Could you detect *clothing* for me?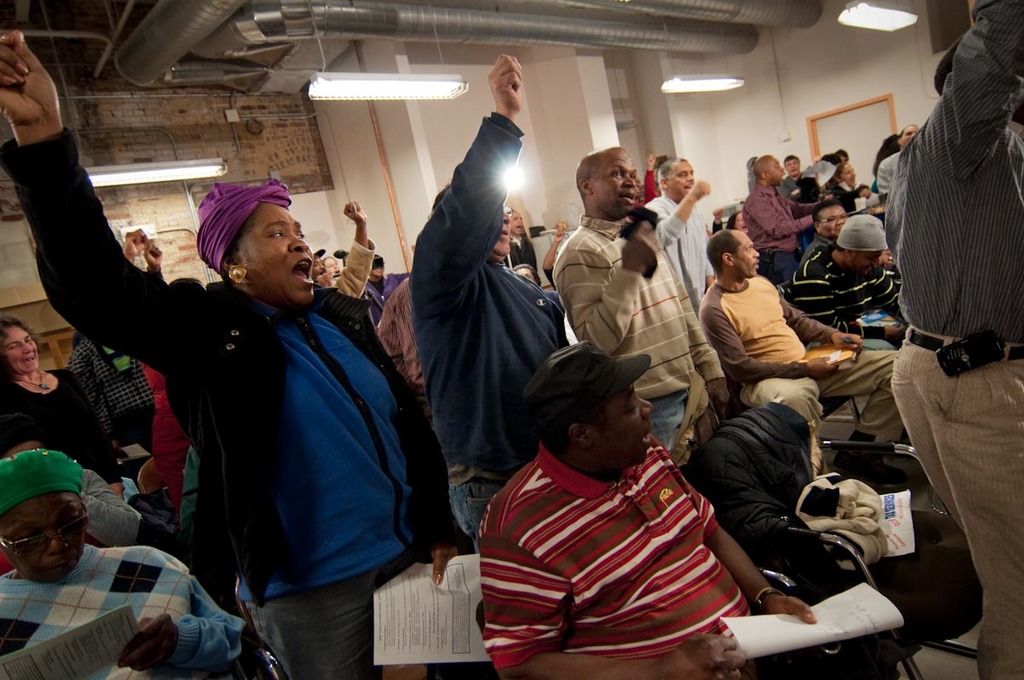
Detection result: <bbox>879, 151, 901, 195</bbox>.
